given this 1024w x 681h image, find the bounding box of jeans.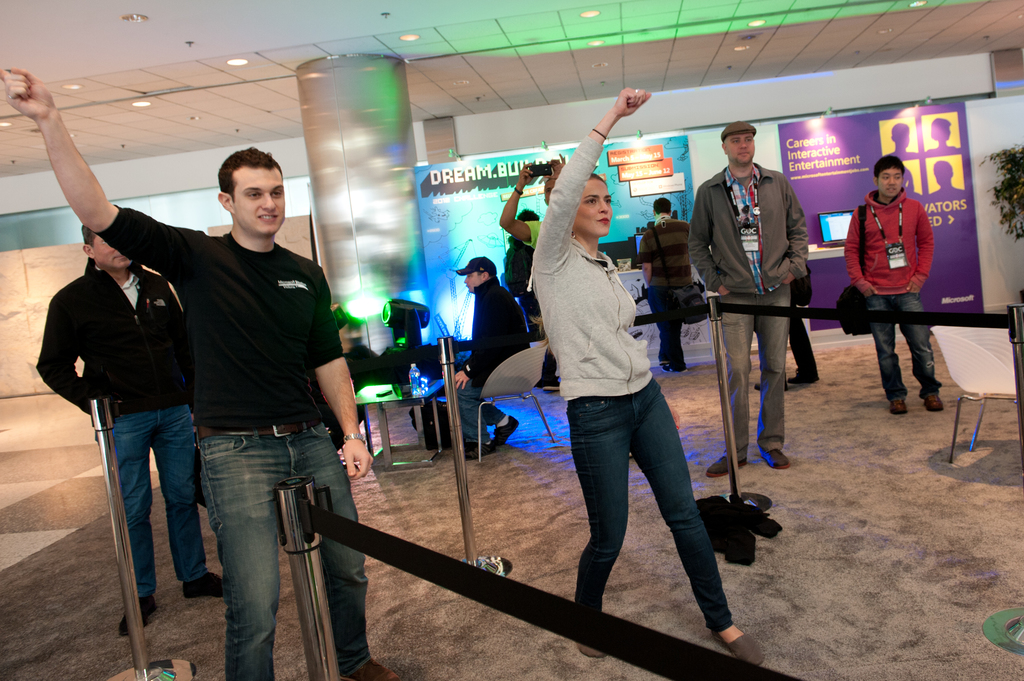
[left=445, top=373, right=499, bottom=445].
